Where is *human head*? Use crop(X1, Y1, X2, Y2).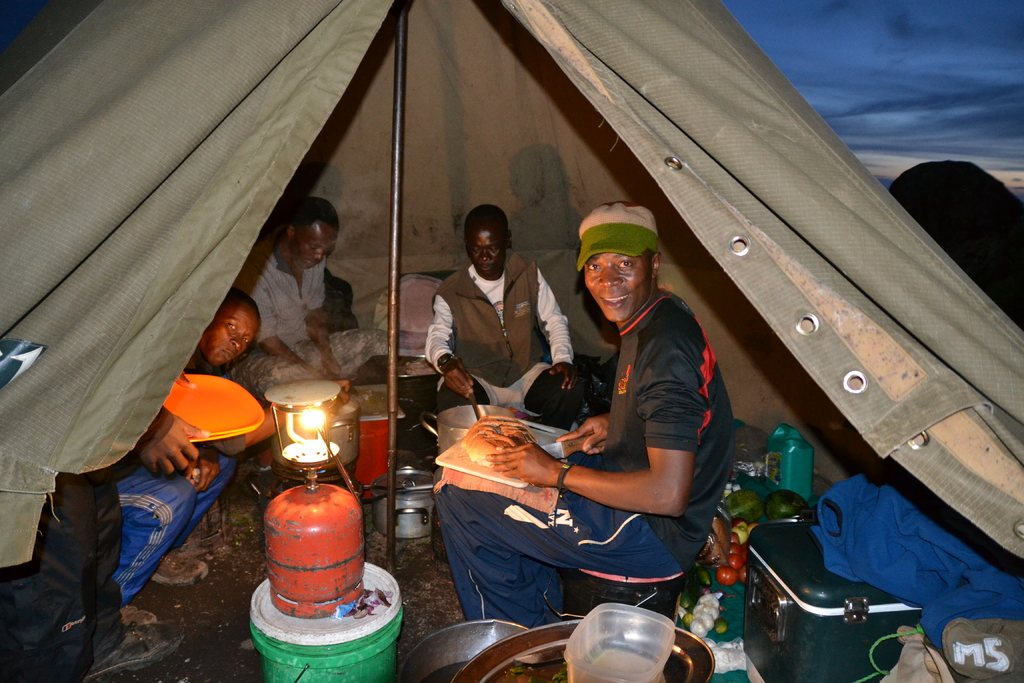
crop(567, 204, 665, 313).
